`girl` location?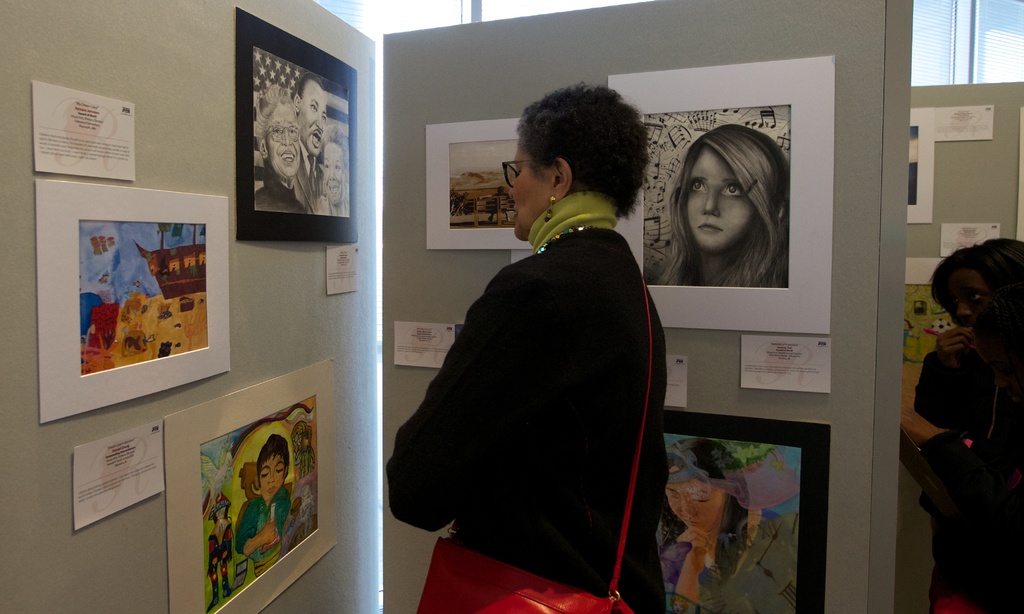
bbox(653, 124, 788, 289)
